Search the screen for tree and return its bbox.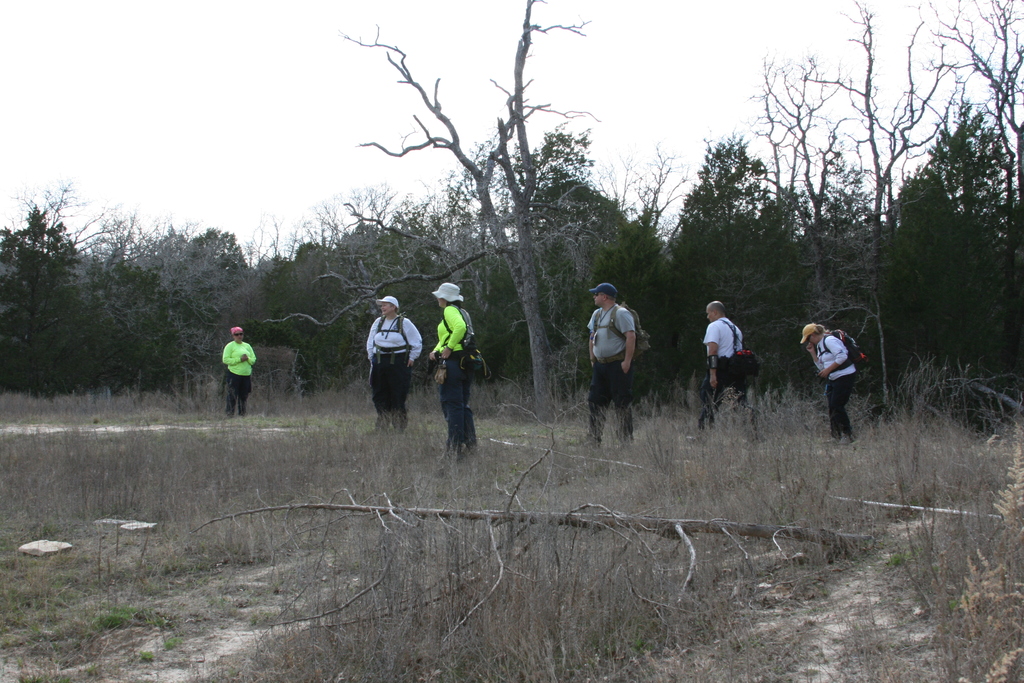
Found: (left=513, top=120, right=661, bottom=416).
